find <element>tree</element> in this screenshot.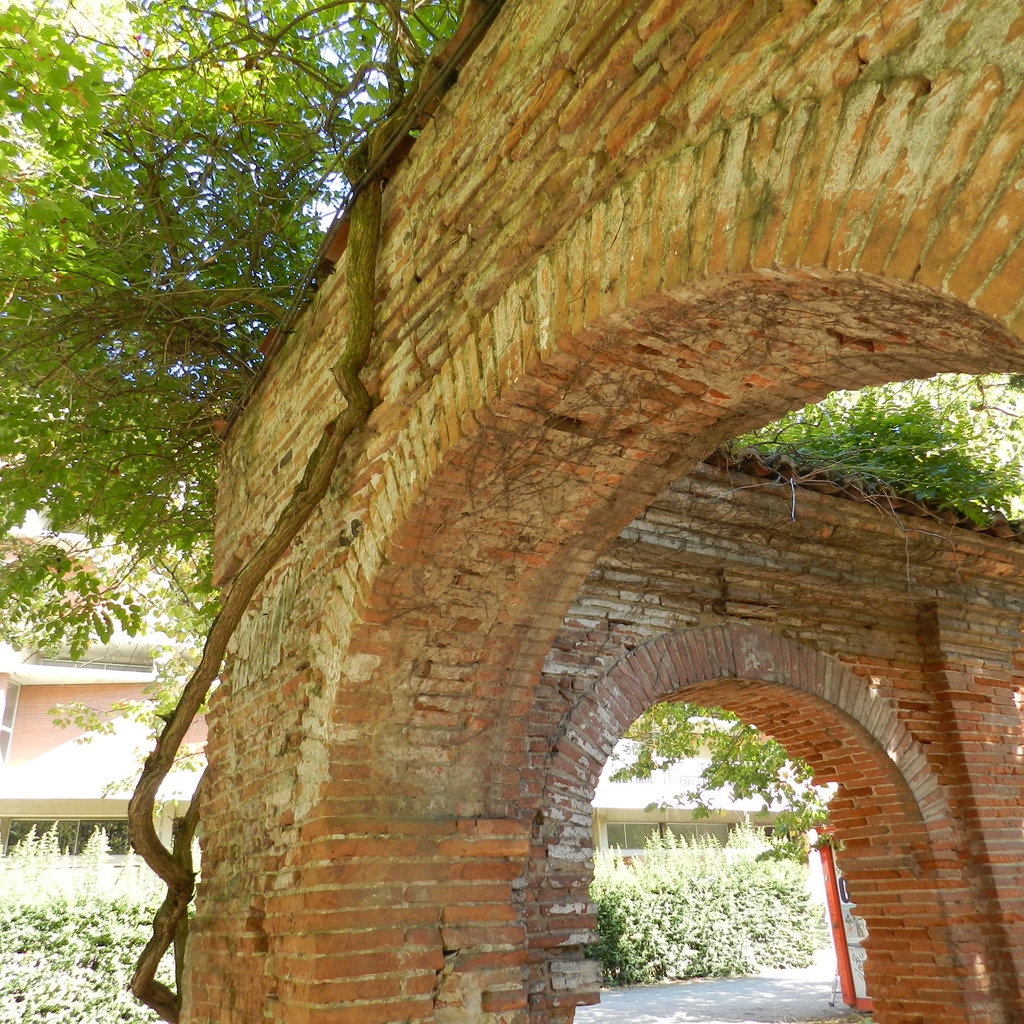
The bounding box for <element>tree</element> is [left=0, top=0, right=502, bottom=790].
